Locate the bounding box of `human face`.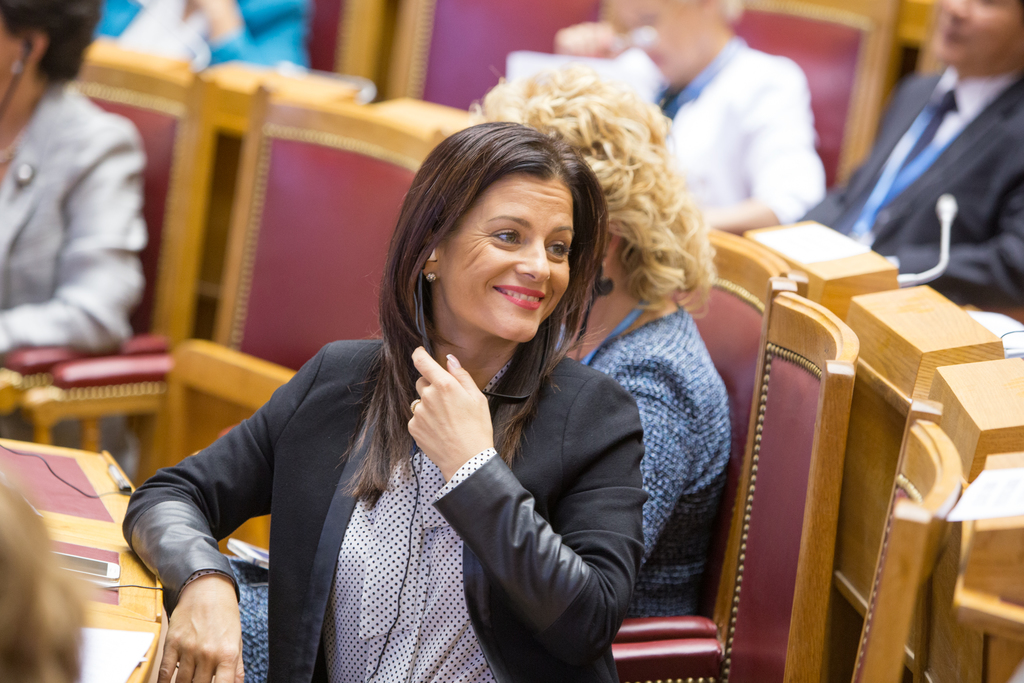
Bounding box: [930, 0, 1023, 73].
